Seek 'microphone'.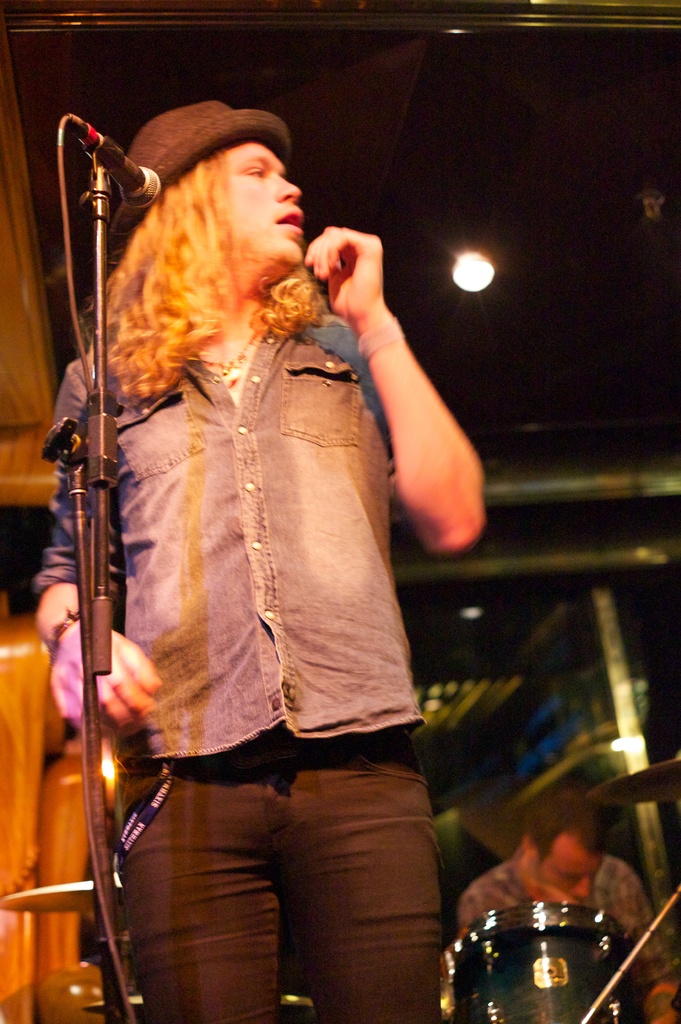
box(61, 115, 164, 212).
